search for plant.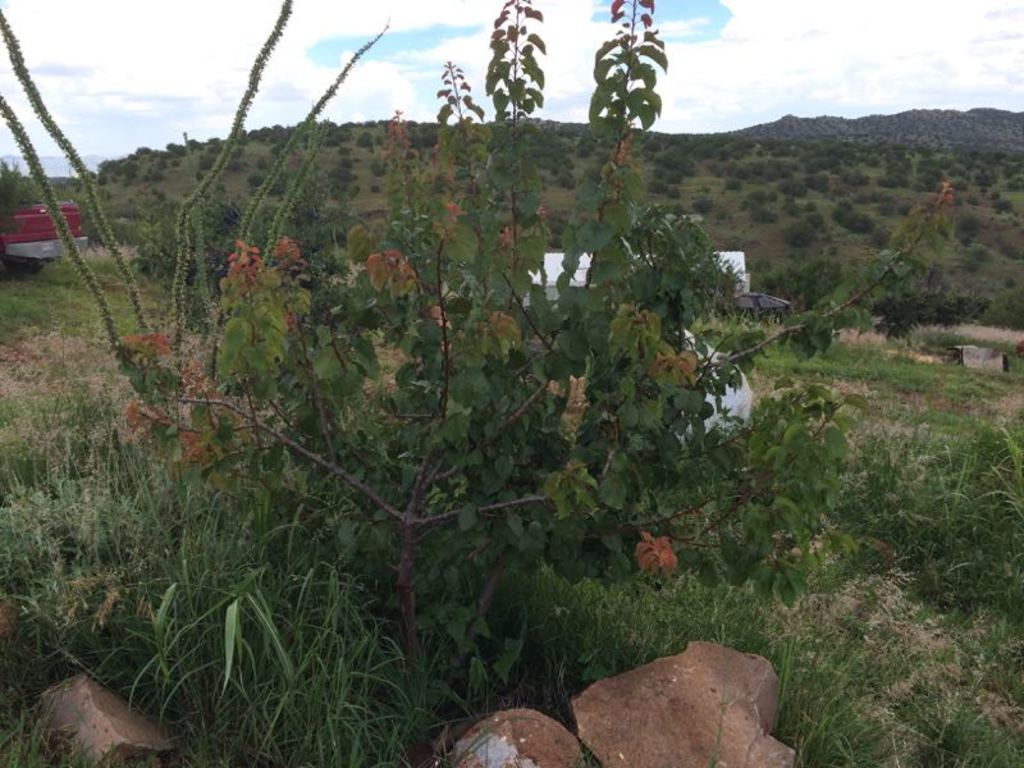
Found at [left=406, top=151, right=415, bottom=157].
